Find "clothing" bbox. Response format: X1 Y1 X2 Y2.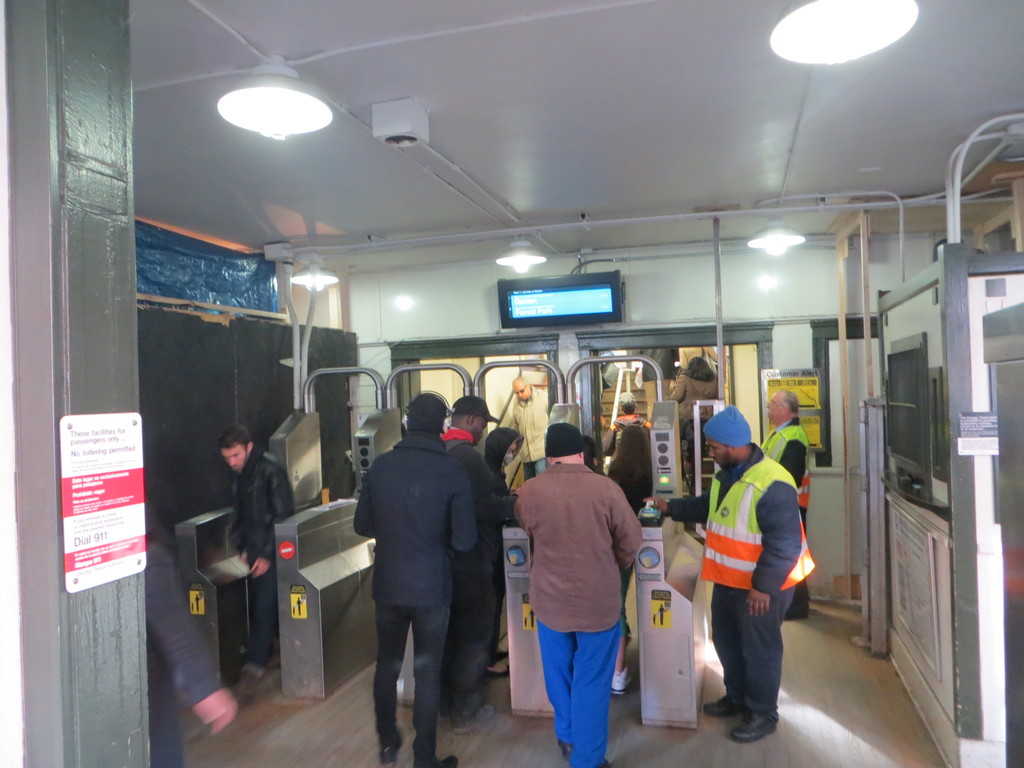
439 429 518 726.
